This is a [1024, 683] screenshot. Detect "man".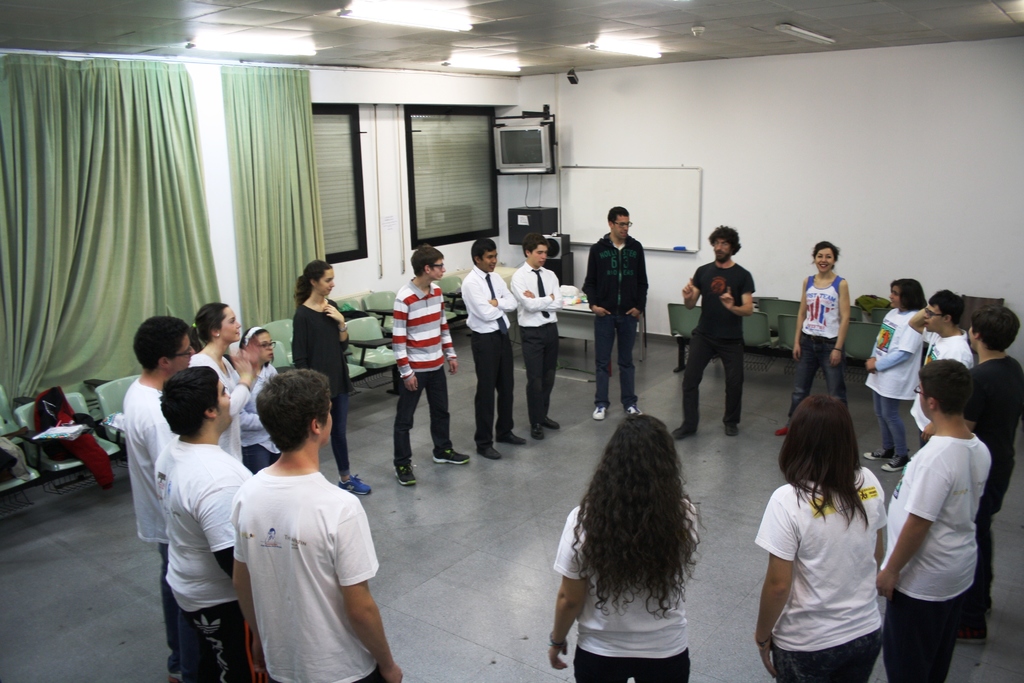
BBox(669, 219, 758, 443).
